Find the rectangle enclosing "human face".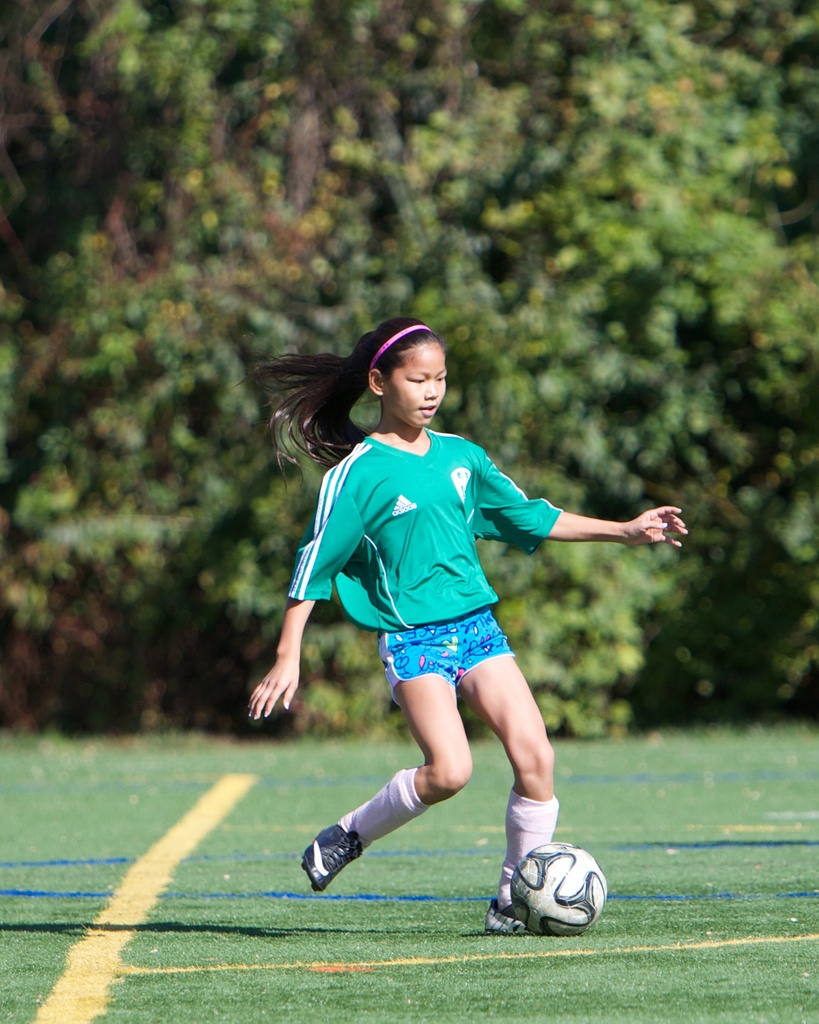
387,340,444,423.
